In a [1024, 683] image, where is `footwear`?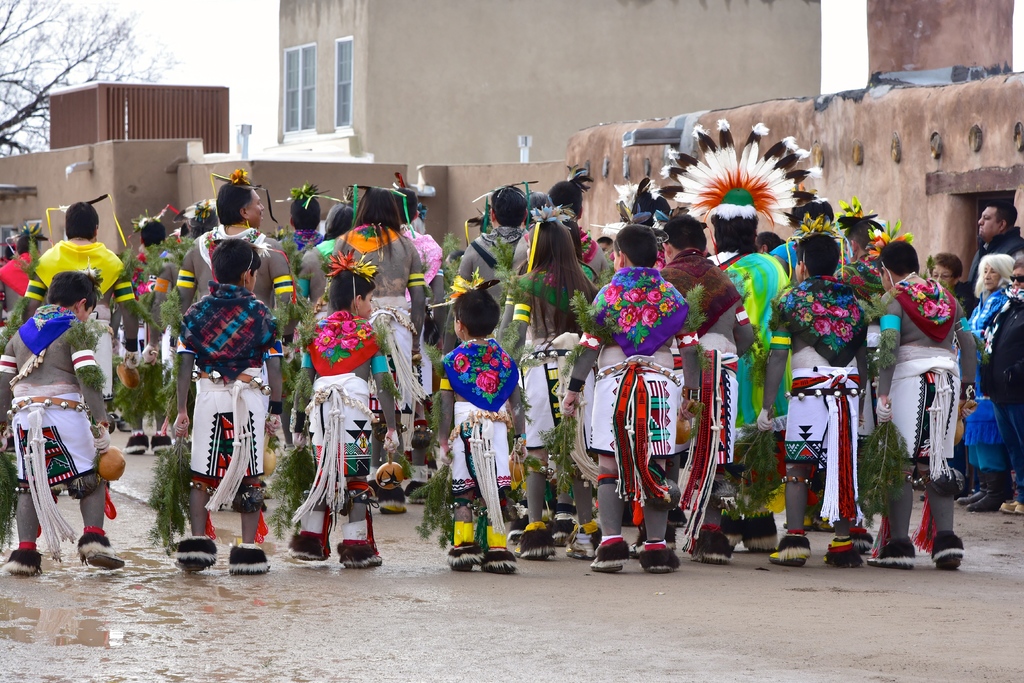
(x1=593, y1=539, x2=630, y2=572).
